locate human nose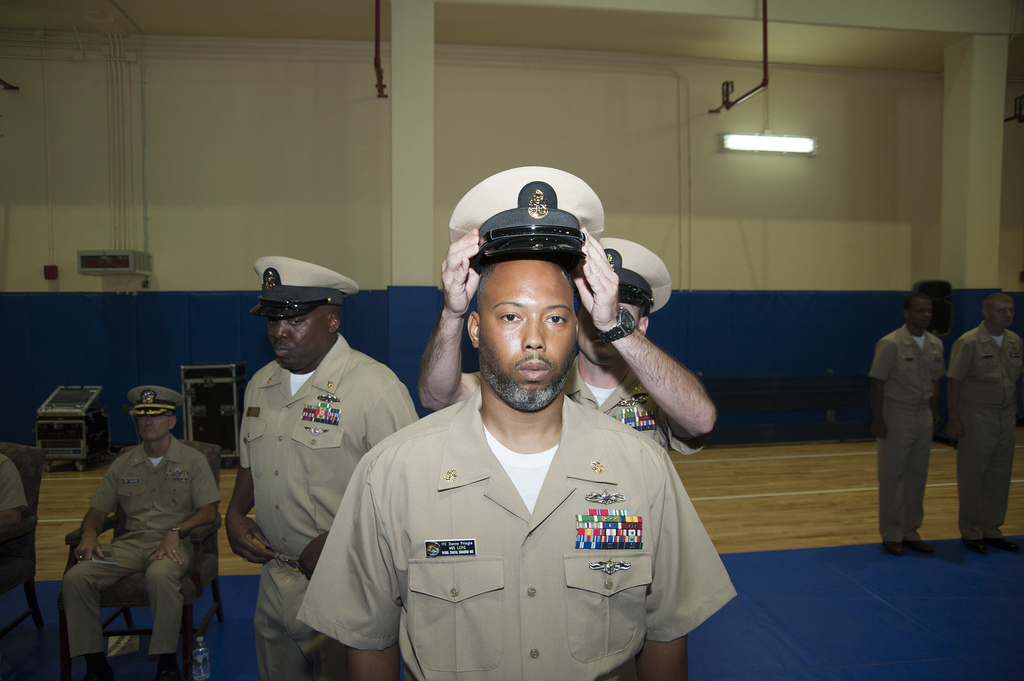
[x1=518, y1=319, x2=545, y2=351]
